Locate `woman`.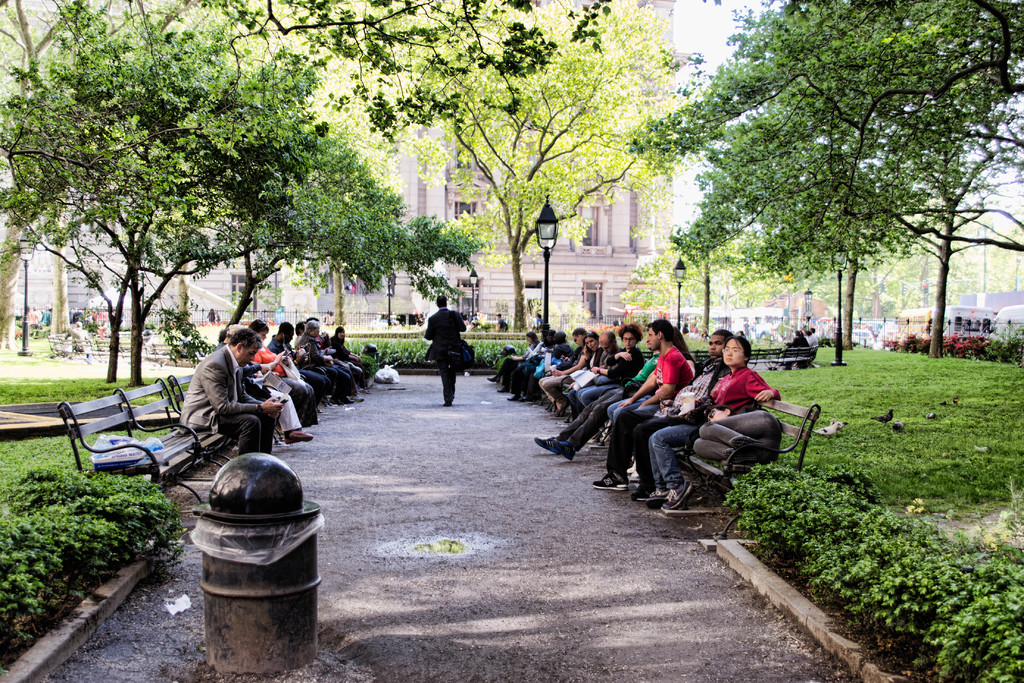
Bounding box: 484/331/541/393.
